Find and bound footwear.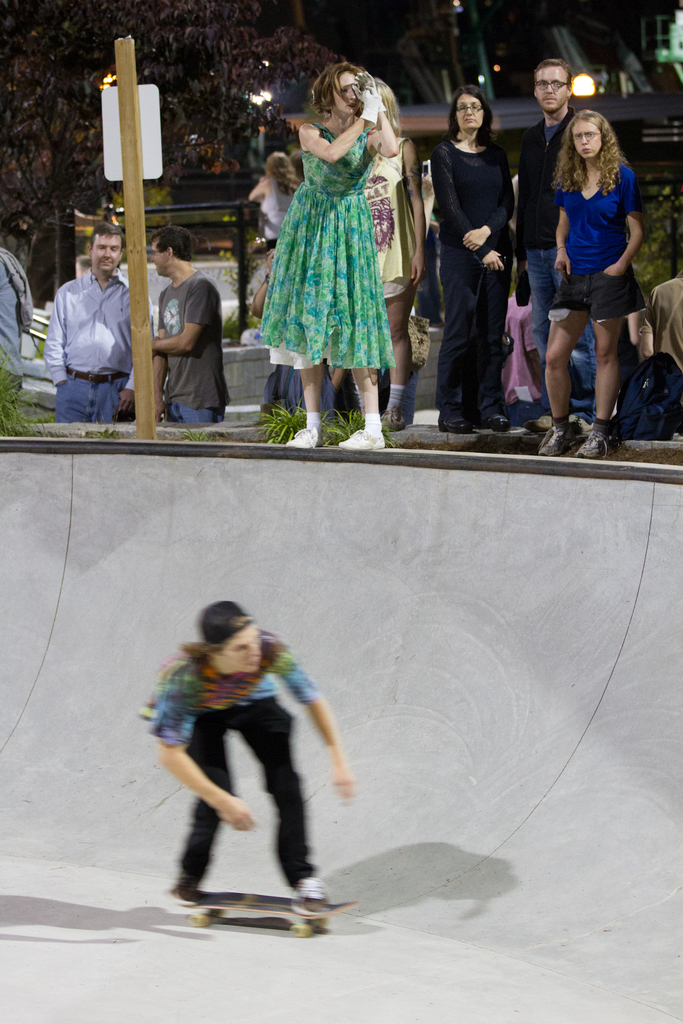
Bound: 284,425,324,453.
